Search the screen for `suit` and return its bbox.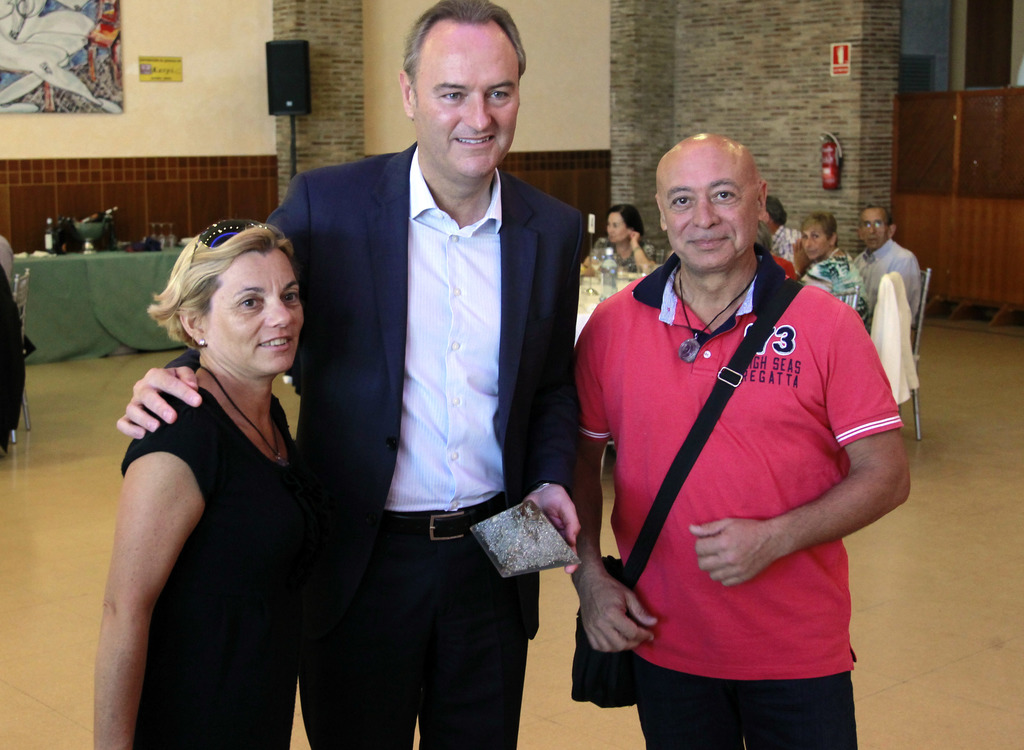
Found: x1=264 y1=143 x2=585 y2=749.
